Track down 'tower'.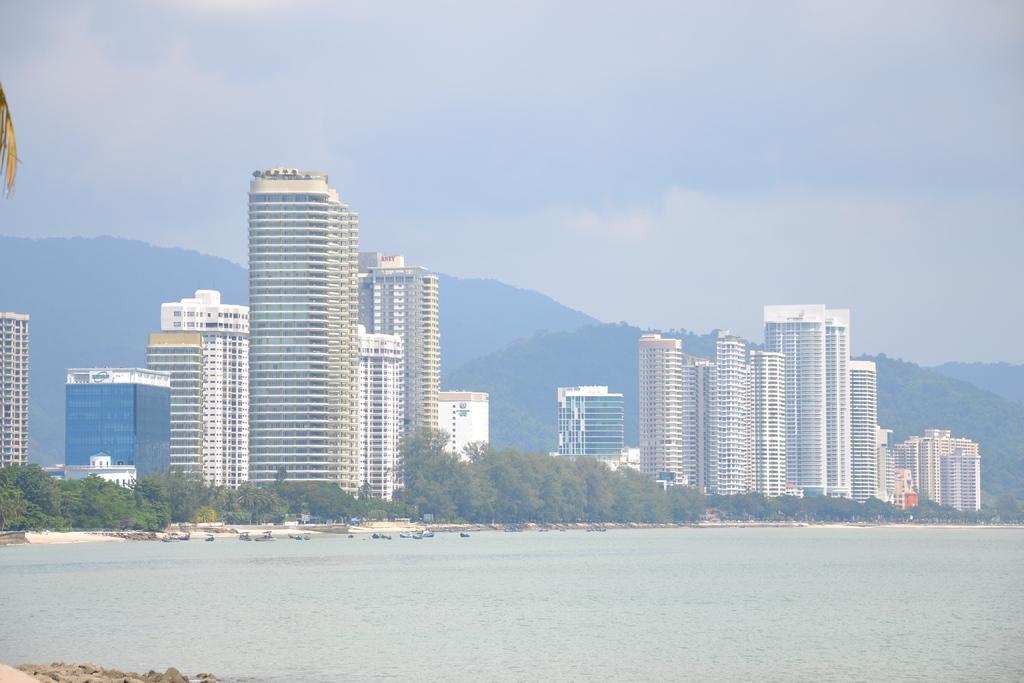
Tracked to pyautogui.locateOnScreen(250, 167, 359, 500).
